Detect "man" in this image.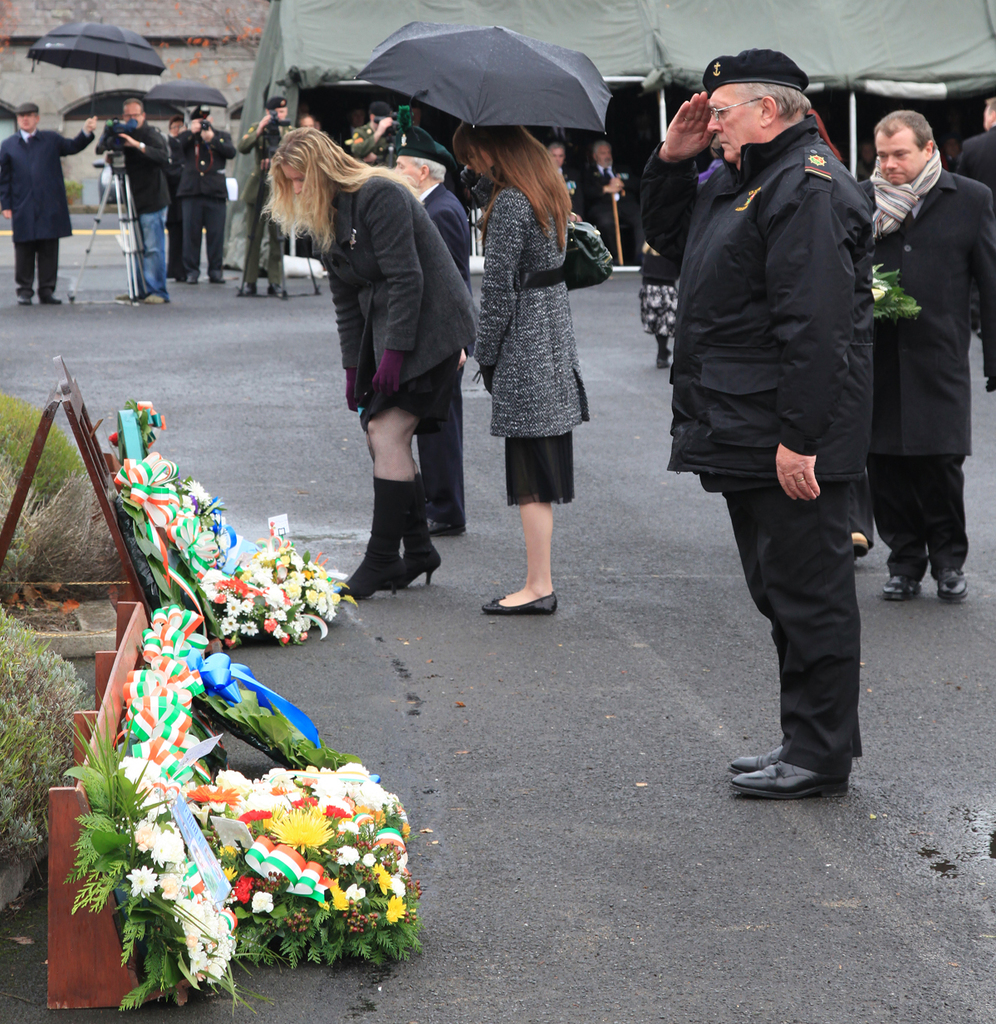
Detection: x1=0, y1=99, x2=94, y2=305.
